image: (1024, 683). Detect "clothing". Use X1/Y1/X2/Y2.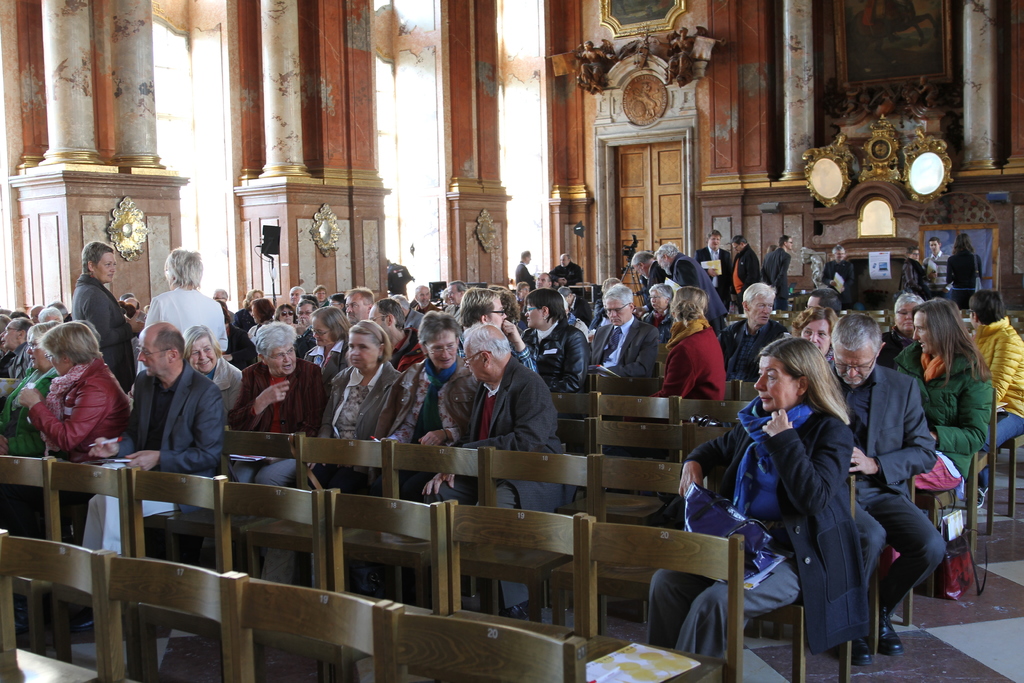
36/356/131/459.
